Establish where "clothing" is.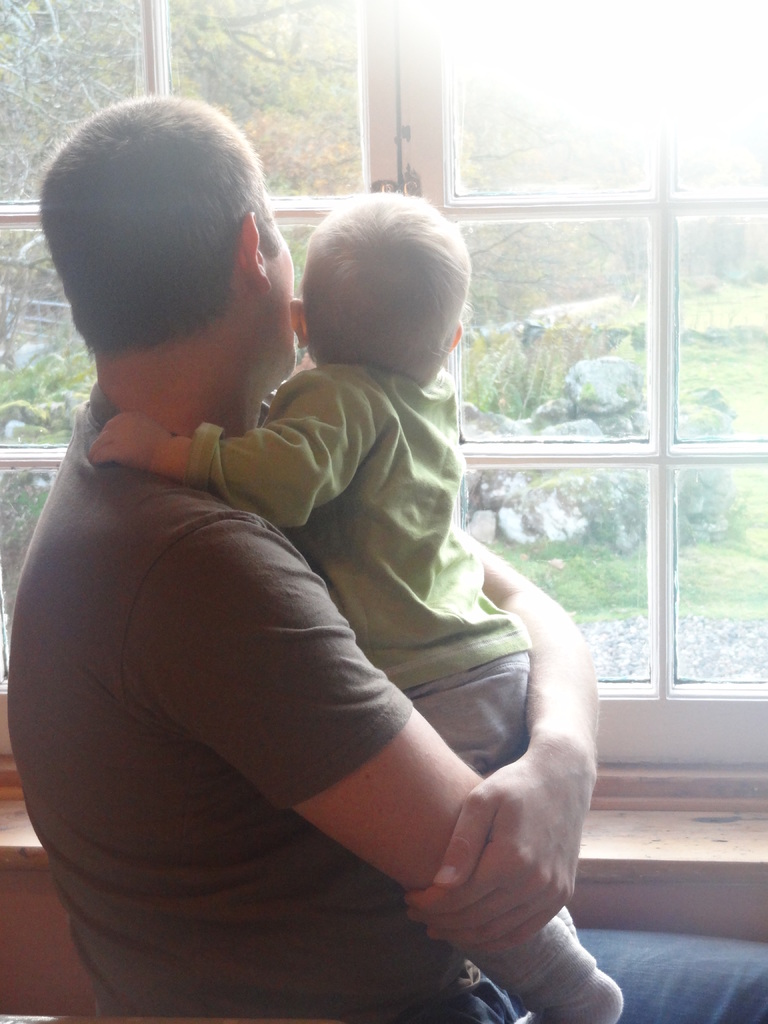
Established at box=[198, 355, 529, 796].
